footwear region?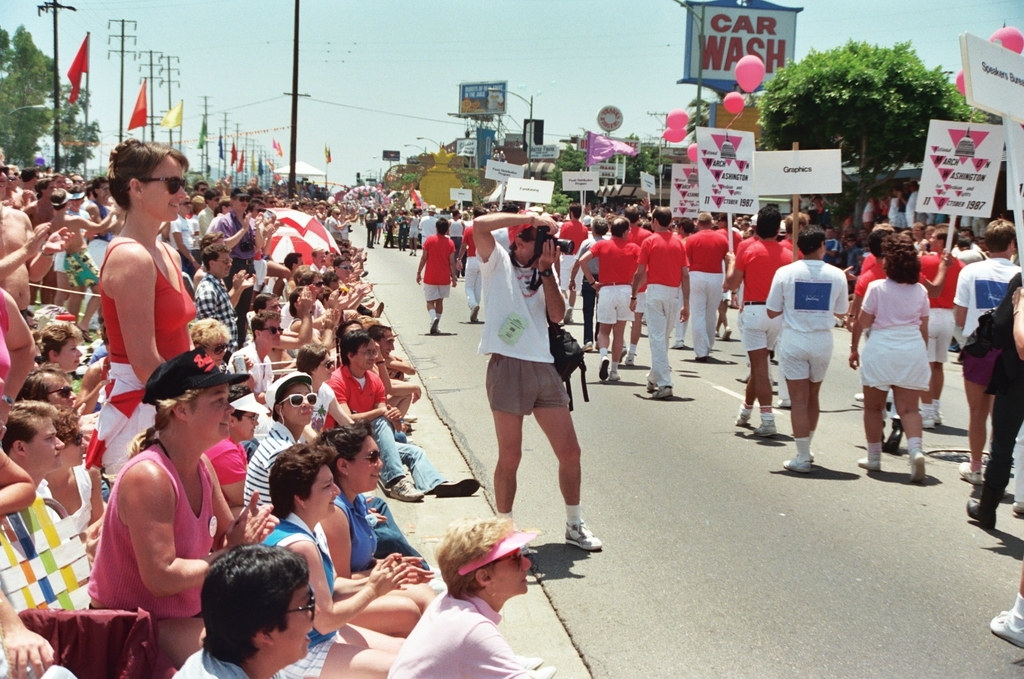
box=[667, 340, 688, 352]
